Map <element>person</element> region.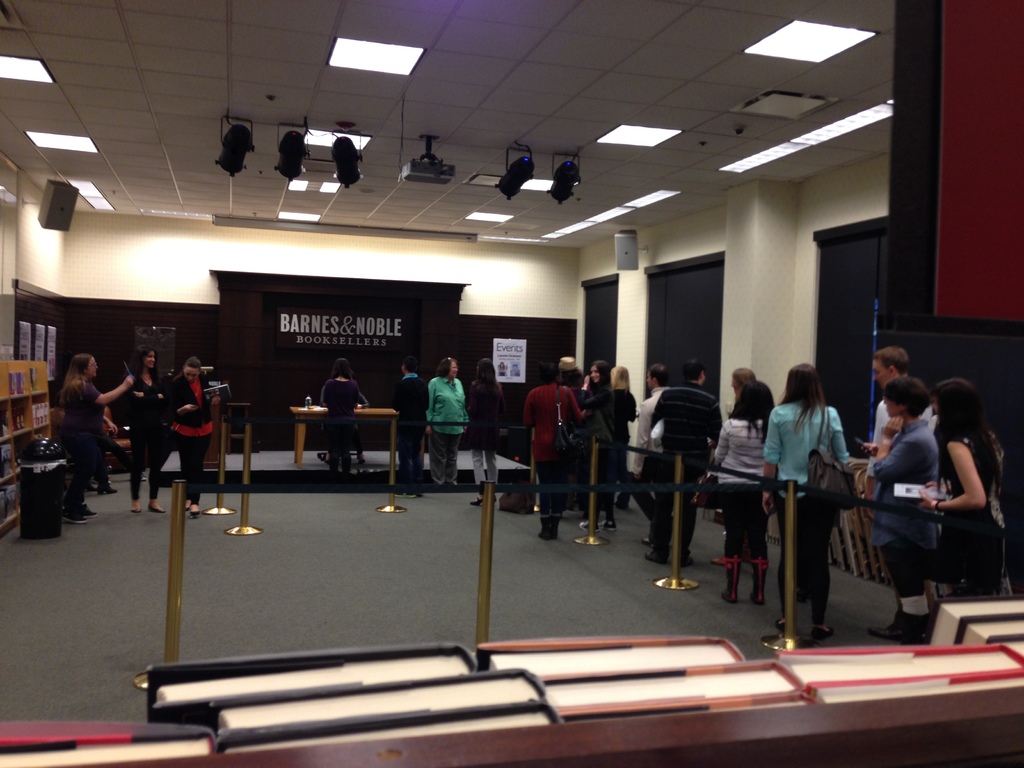
Mapped to detection(425, 359, 467, 500).
